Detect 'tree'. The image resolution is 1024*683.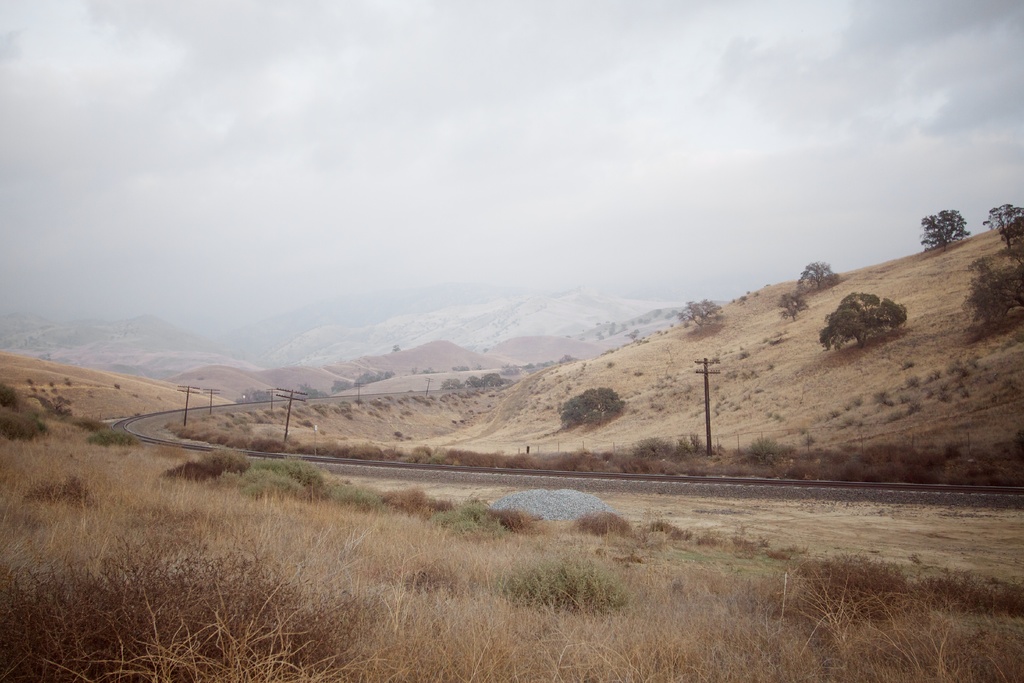
pyautogui.locateOnScreen(593, 329, 605, 341).
